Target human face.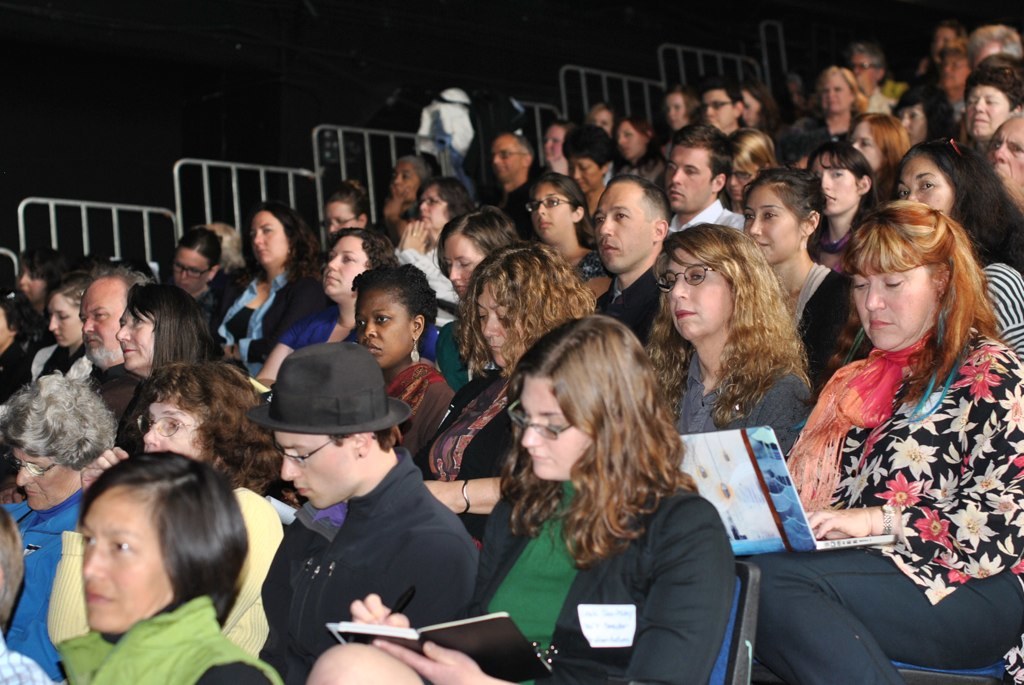
Target region: crop(355, 285, 408, 363).
